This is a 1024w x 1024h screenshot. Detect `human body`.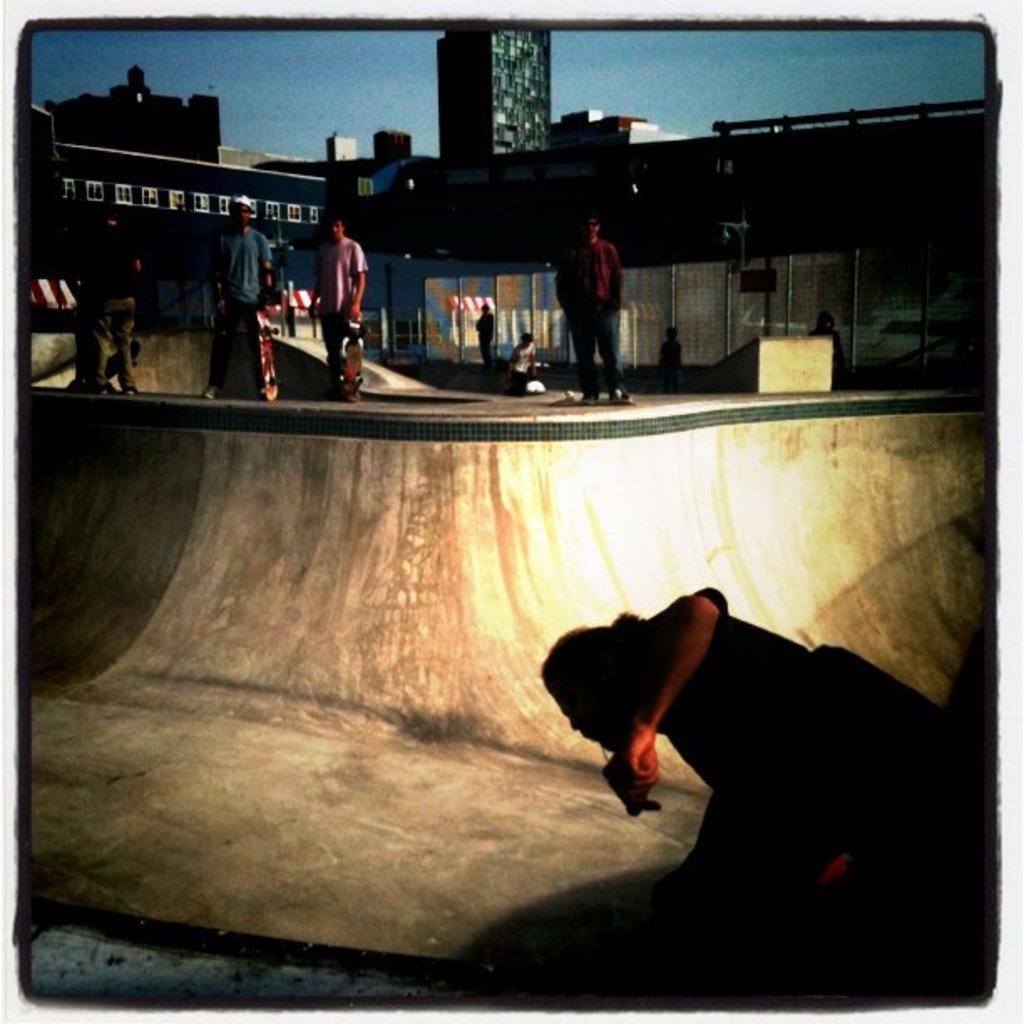
<region>207, 182, 276, 393</region>.
